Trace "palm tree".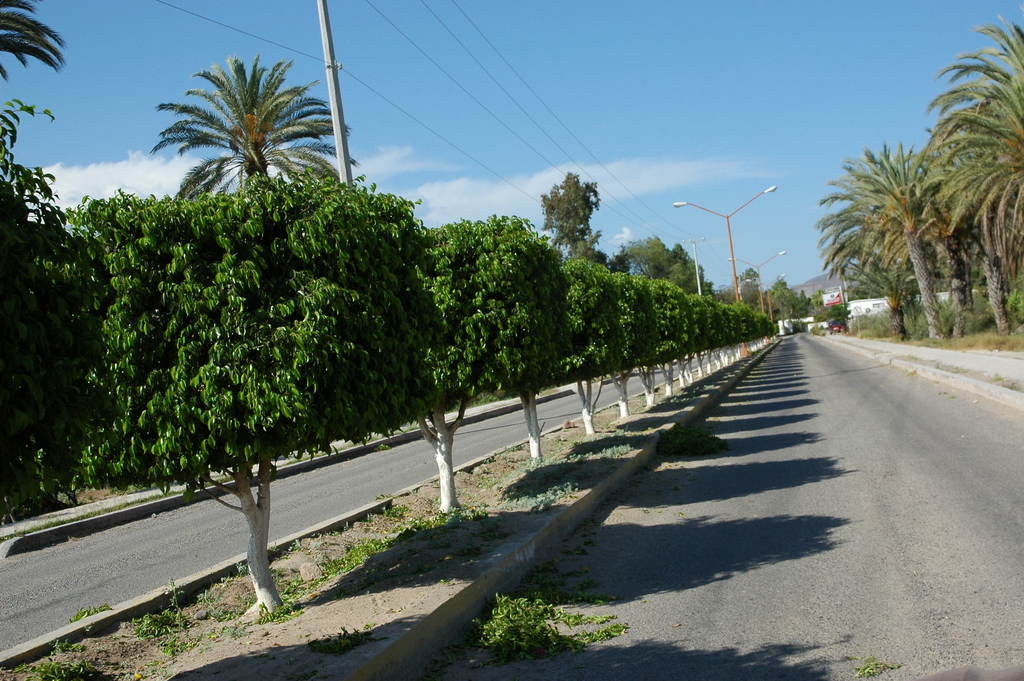
Traced to rect(148, 59, 326, 213).
